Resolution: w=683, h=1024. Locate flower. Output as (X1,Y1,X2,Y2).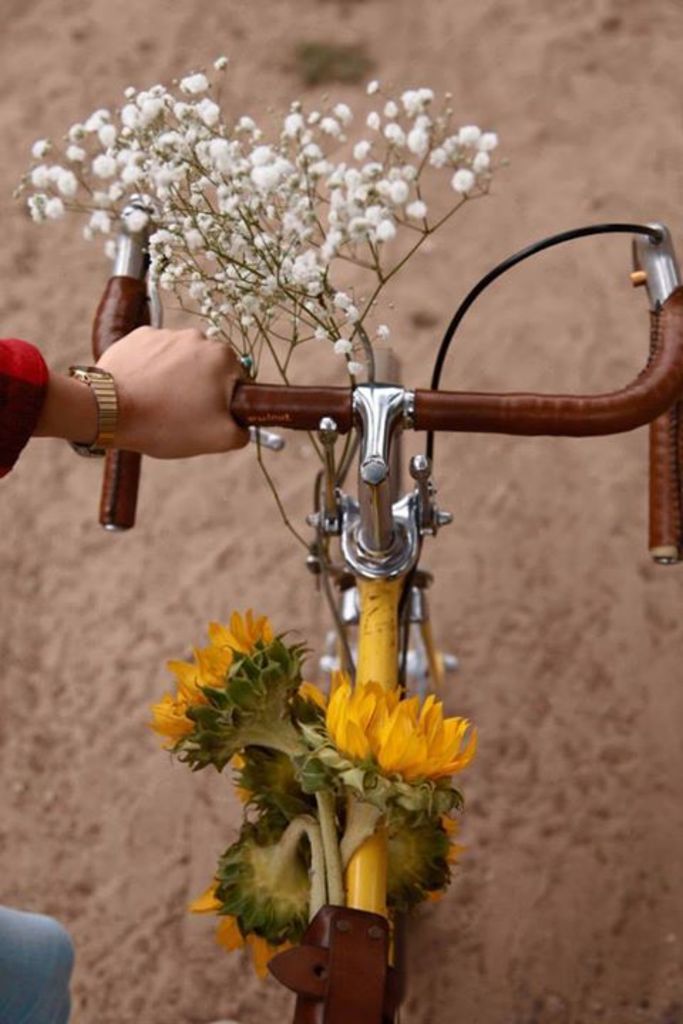
(147,609,310,765).
